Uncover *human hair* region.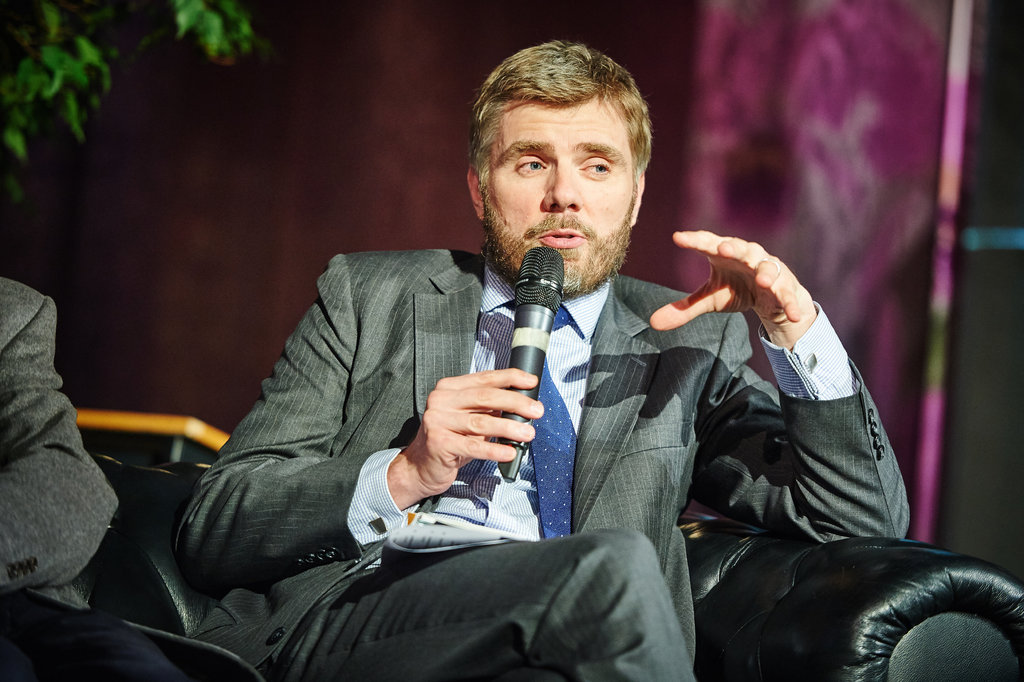
Uncovered: (left=465, top=45, right=647, bottom=208).
